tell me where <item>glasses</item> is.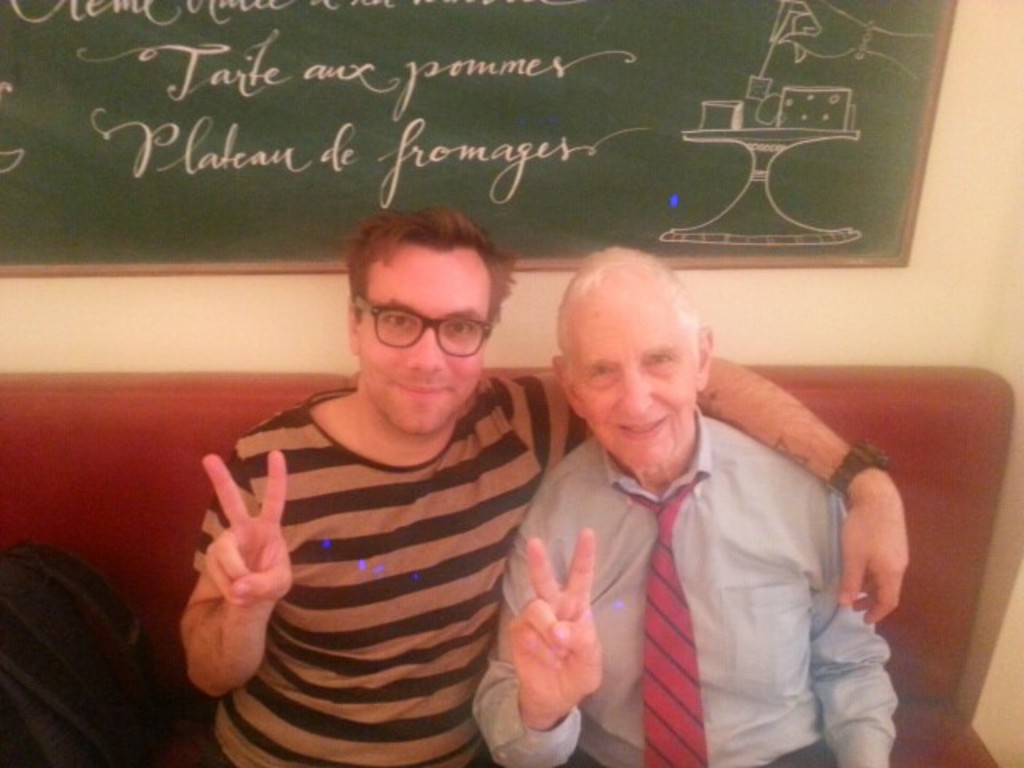
<item>glasses</item> is at (x1=349, y1=304, x2=494, y2=363).
